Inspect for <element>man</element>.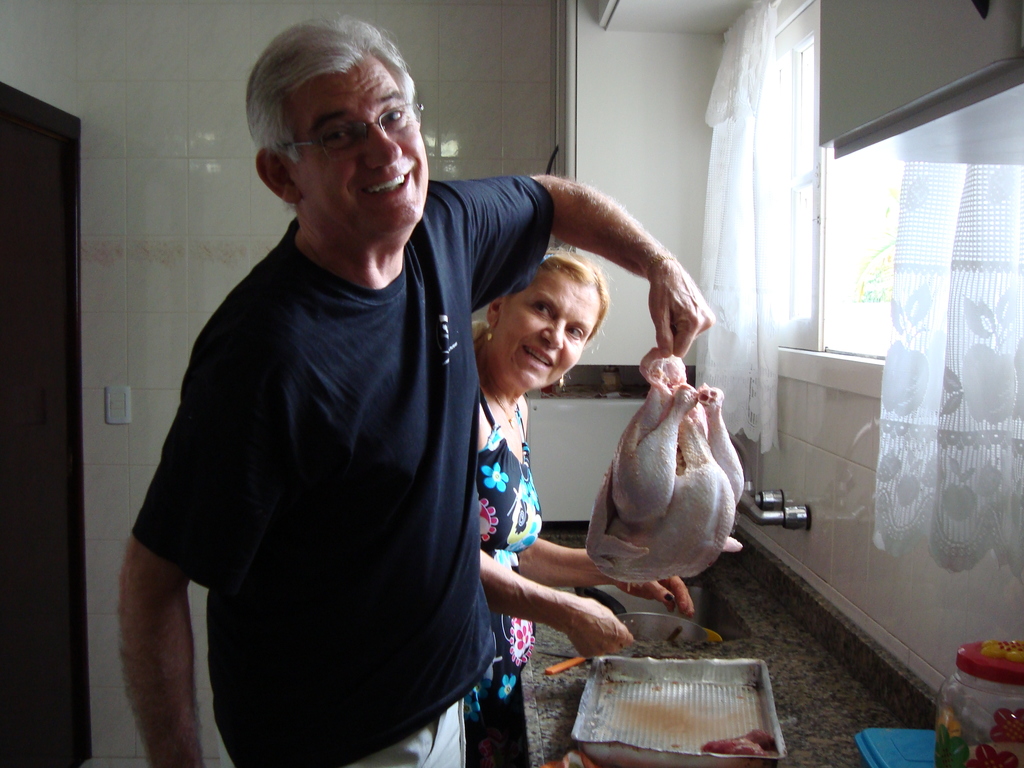
Inspection: bbox=[115, 14, 713, 767].
